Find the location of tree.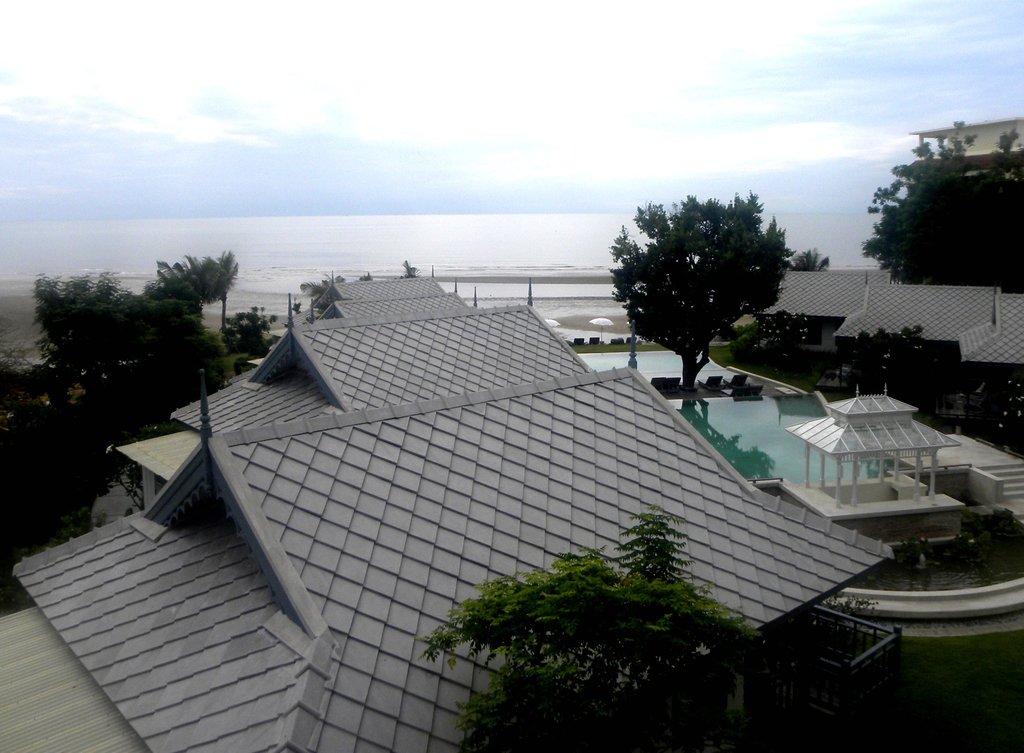
Location: x1=406 y1=256 x2=418 y2=281.
